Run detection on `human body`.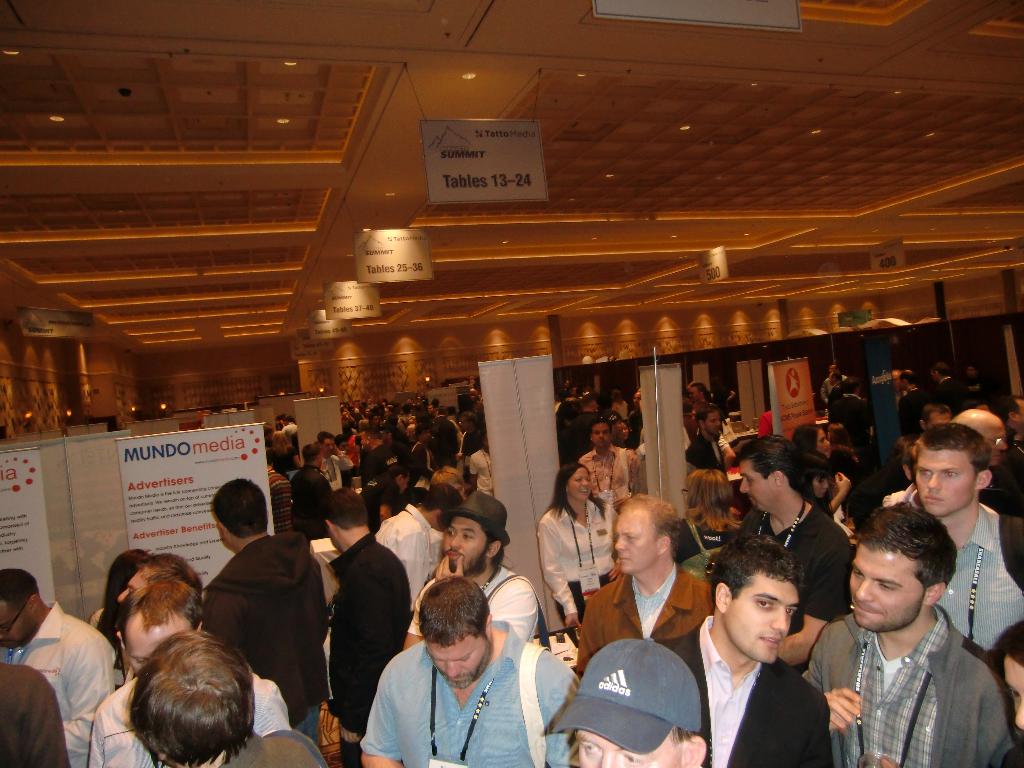
Result: select_region(656, 526, 836, 767).
